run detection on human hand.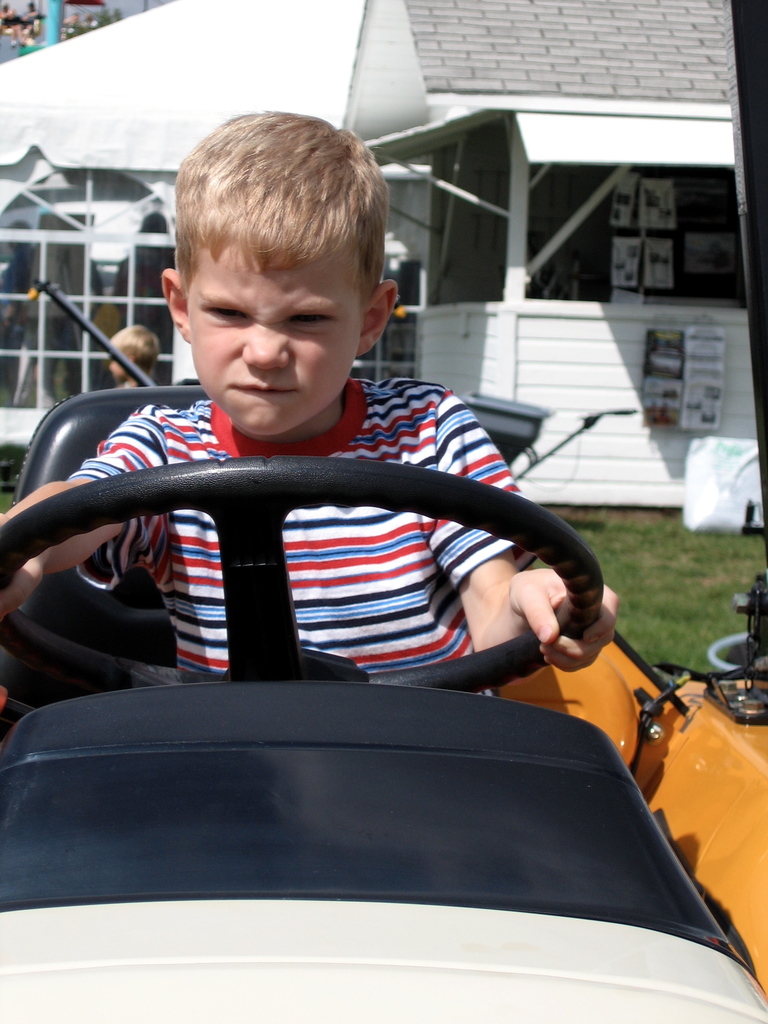
Result: bbox=[0, 515, 44, 622].
